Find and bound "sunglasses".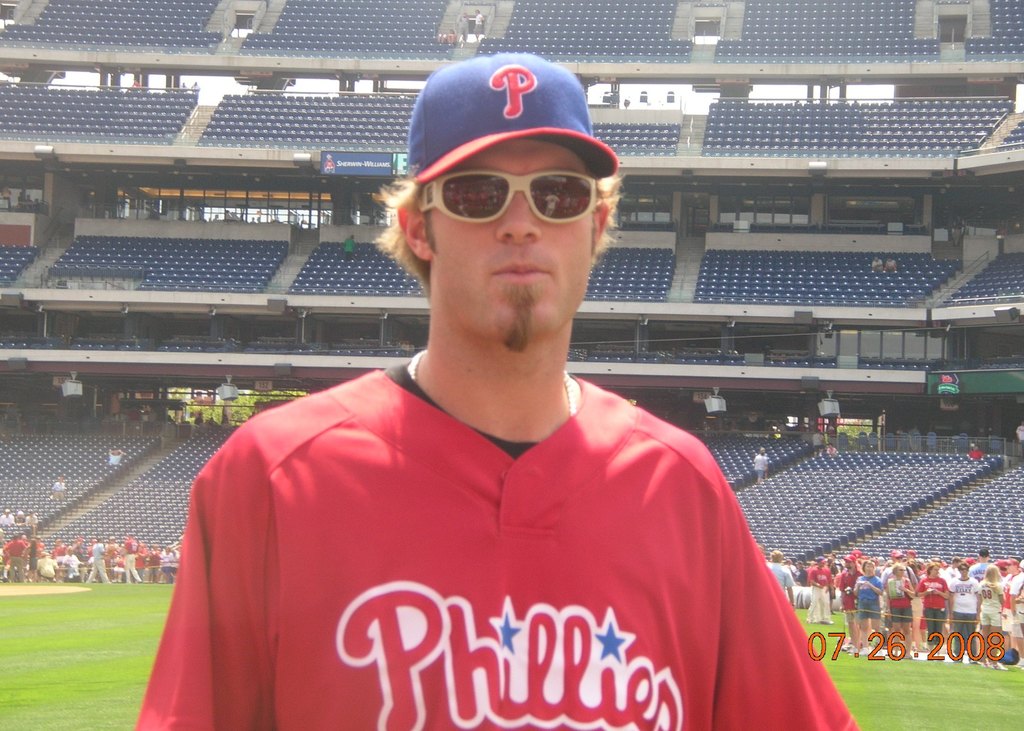
Bound: box(959, 567, 968, 572).
